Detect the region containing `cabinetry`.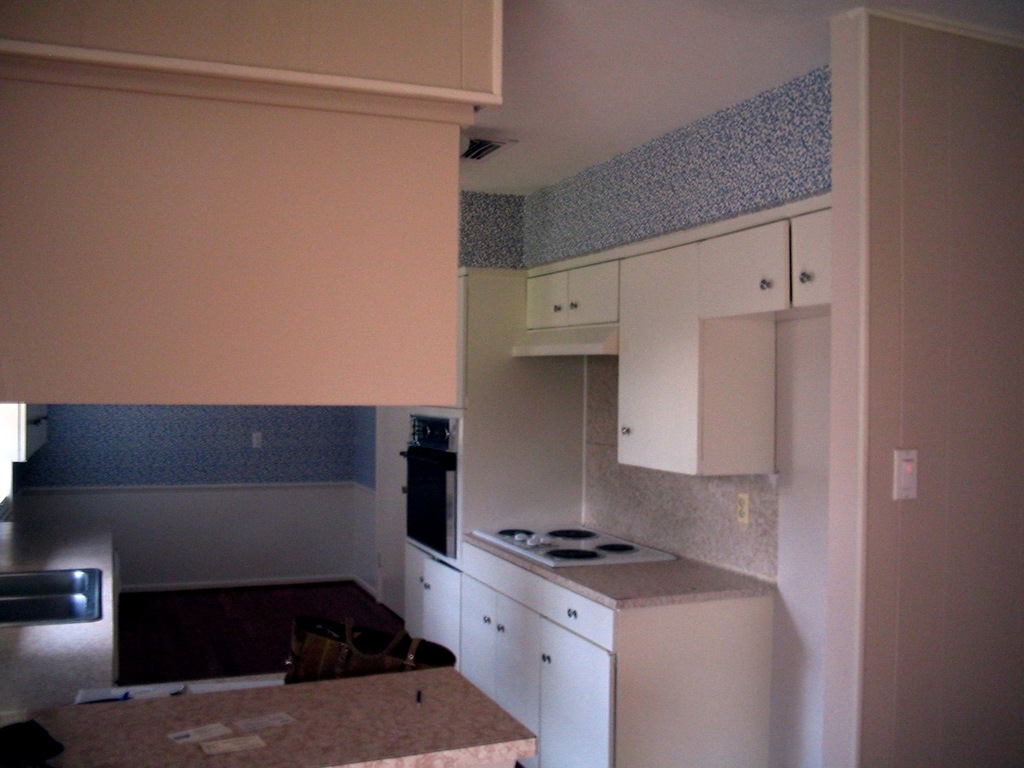
locate(611, 310, 771, 482).
